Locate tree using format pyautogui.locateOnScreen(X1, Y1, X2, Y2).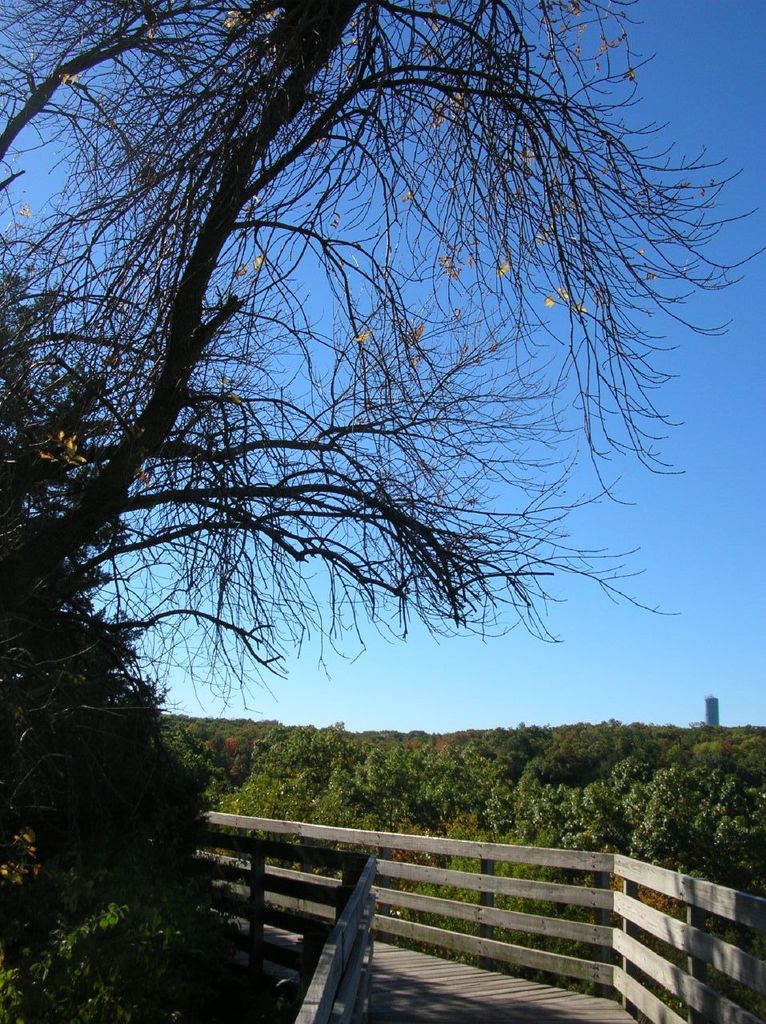
pyautogui.locateOnScreen(0, 0, 765, 753).
